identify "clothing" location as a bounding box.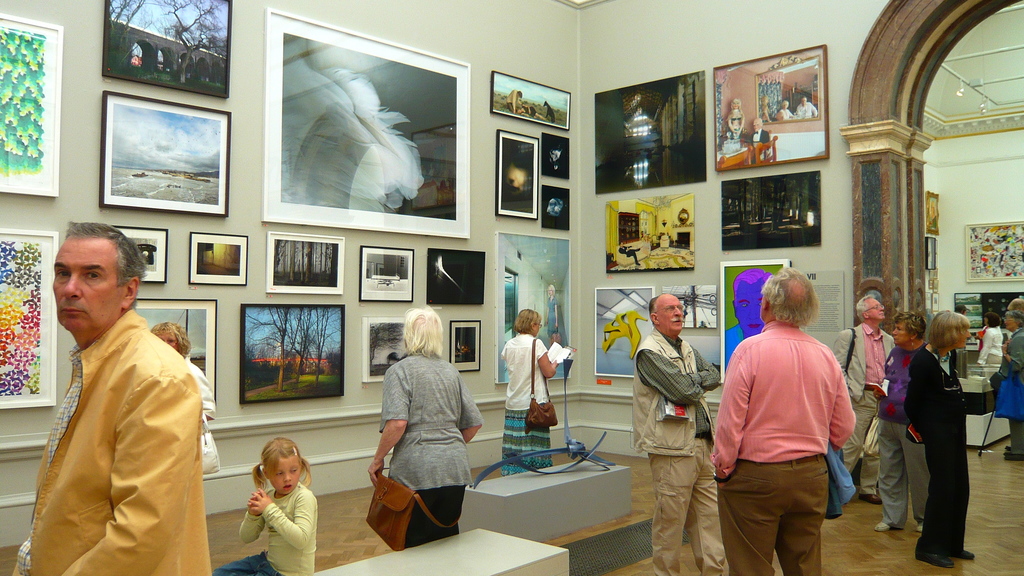
{"left": 746, "top": 129, "right": 769, "bottom": 156}.
